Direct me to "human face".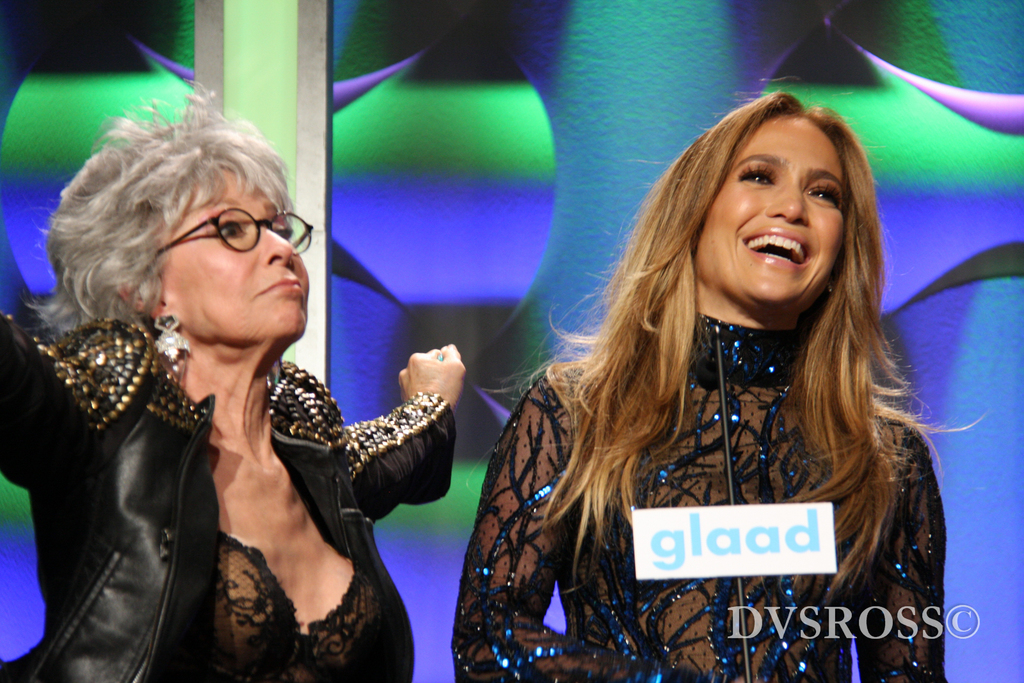
Direction: 163:166:317:342.
